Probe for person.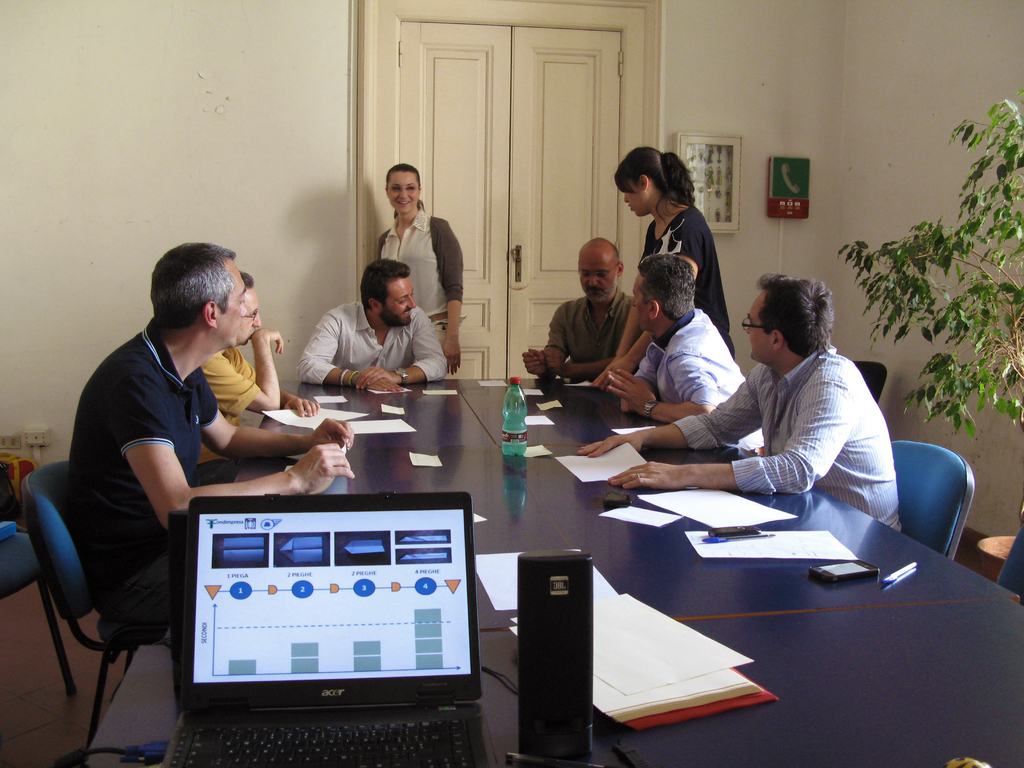
Probe result: <box>585,144,733,392</box>.
